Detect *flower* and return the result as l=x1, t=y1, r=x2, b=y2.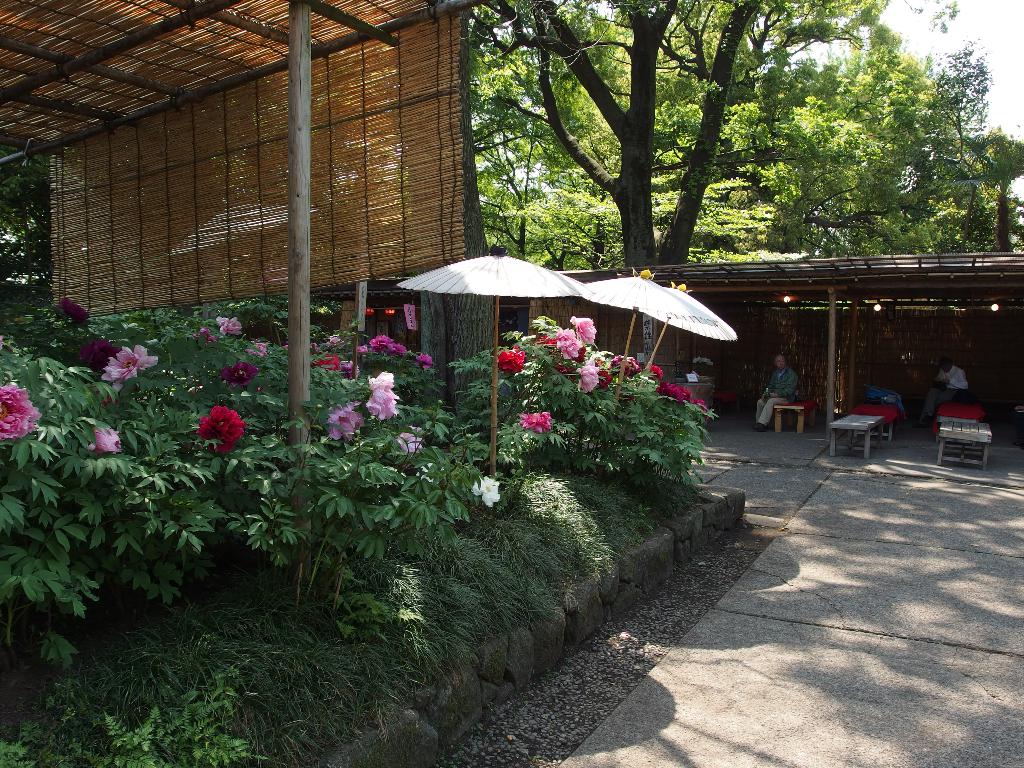
l=415, t=354, r=433, b=369.
